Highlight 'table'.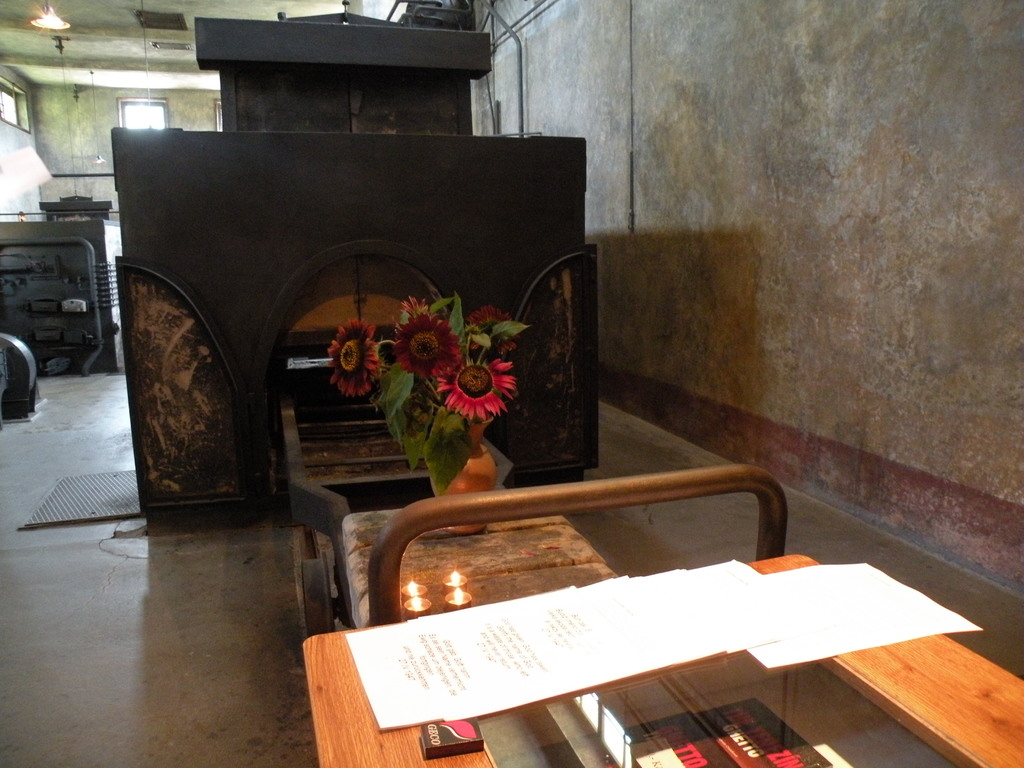
Highlighted region: 272:502:1023:766.
